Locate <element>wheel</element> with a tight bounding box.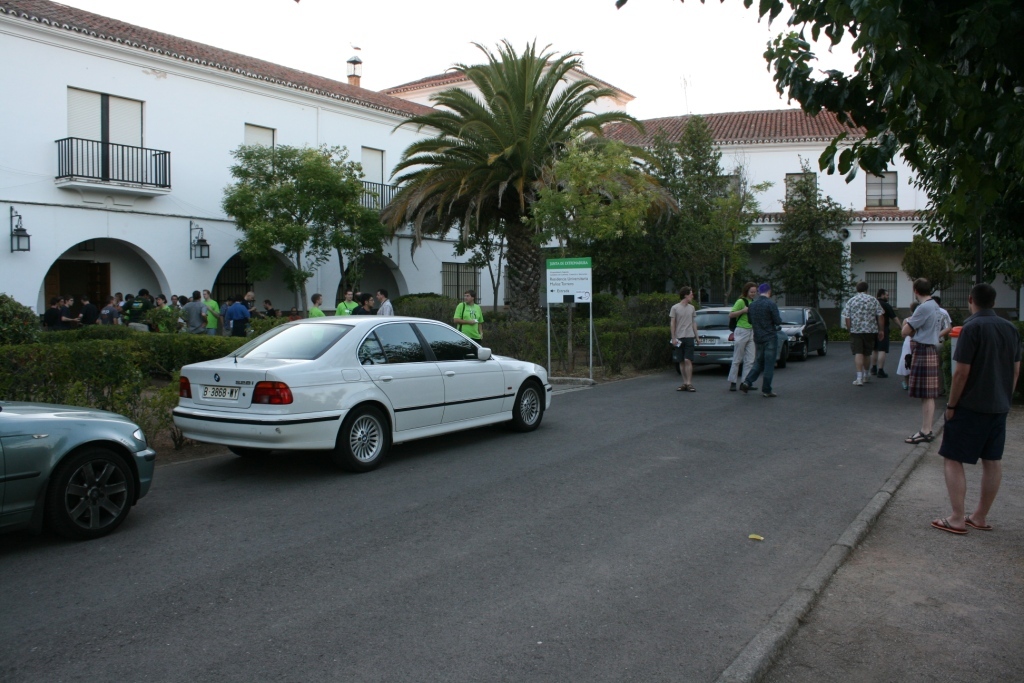
796,341,806,363.
